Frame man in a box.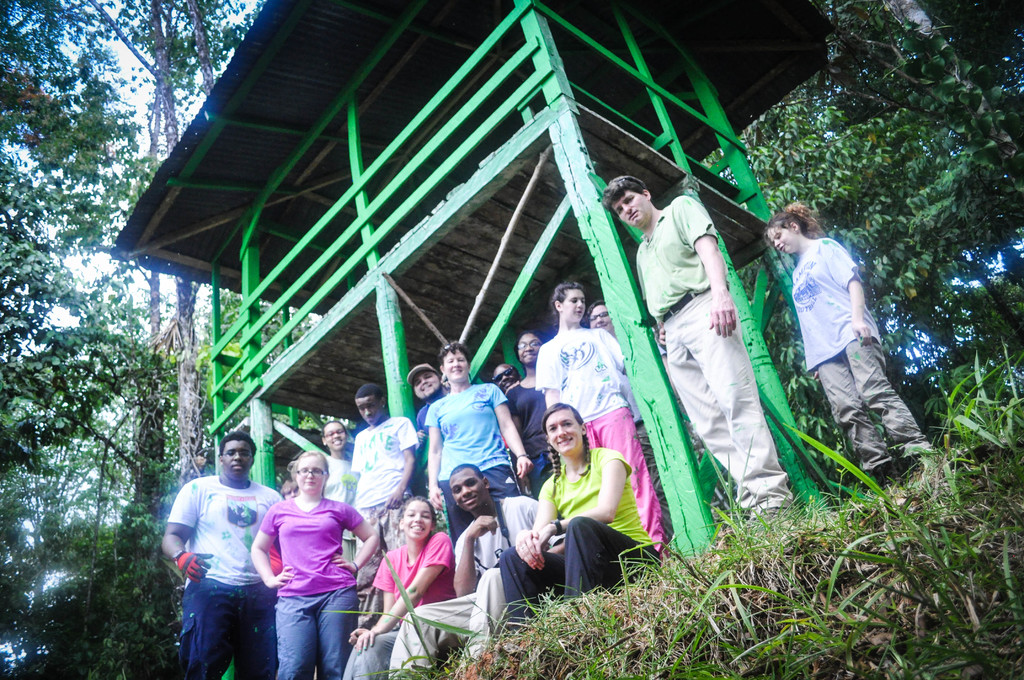
Rect(584, 296, 675, 559).
